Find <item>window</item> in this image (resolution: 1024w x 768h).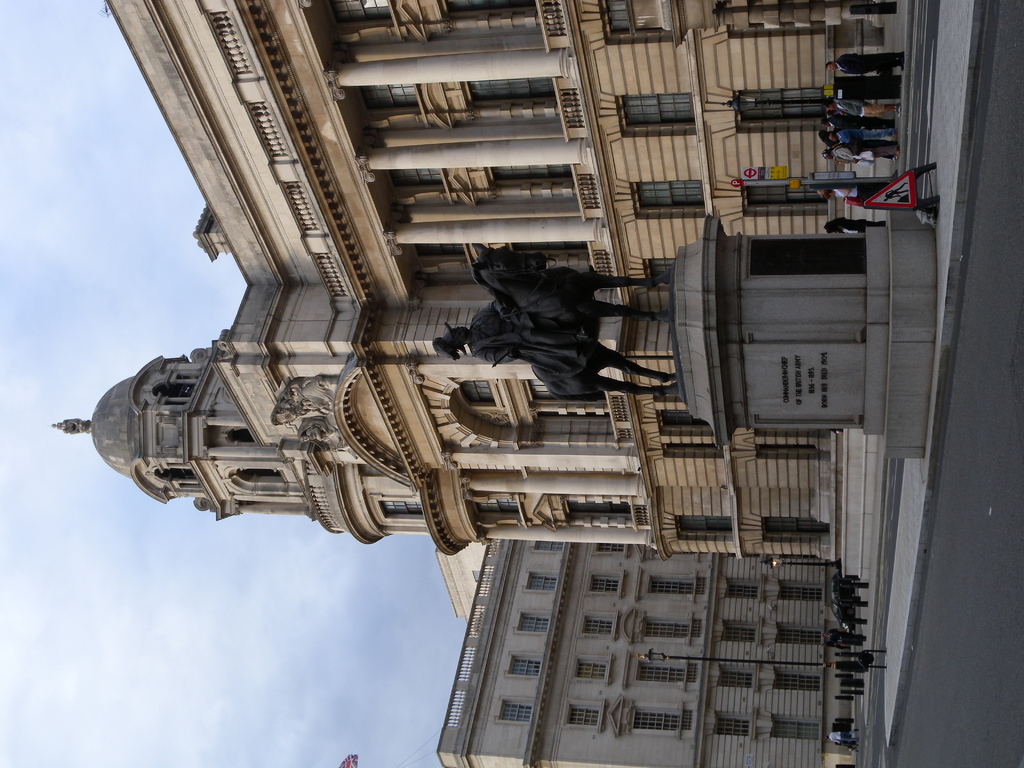
(390,172,442,186).
